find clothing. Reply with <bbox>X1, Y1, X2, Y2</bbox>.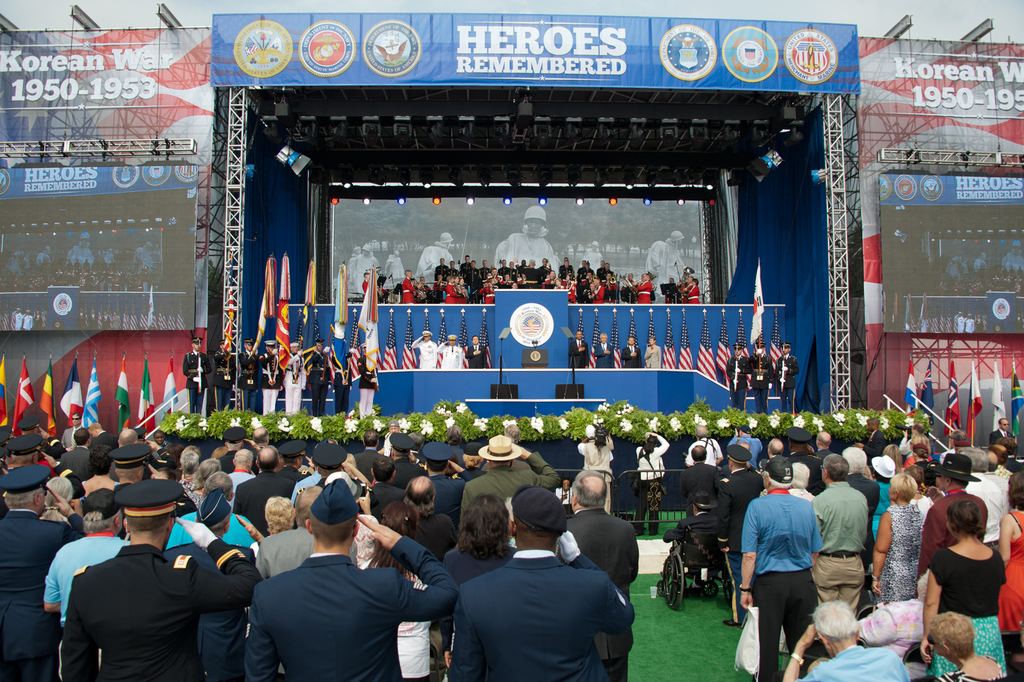
<bbox>868, 424, 890, 460</bbox>.
